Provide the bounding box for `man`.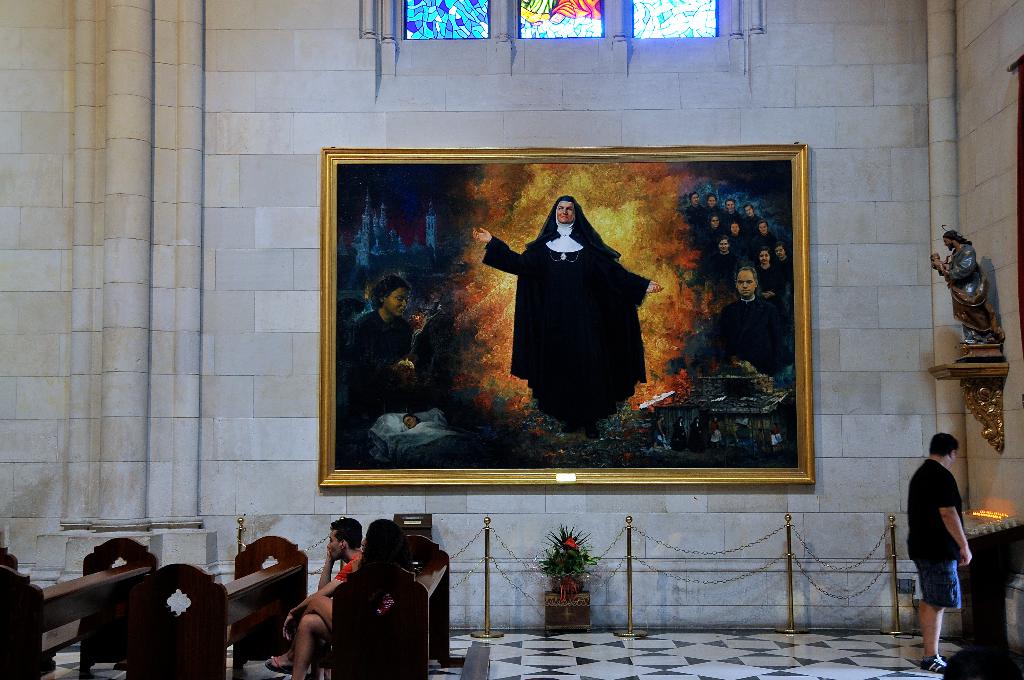
754, 249, 780, 293.
